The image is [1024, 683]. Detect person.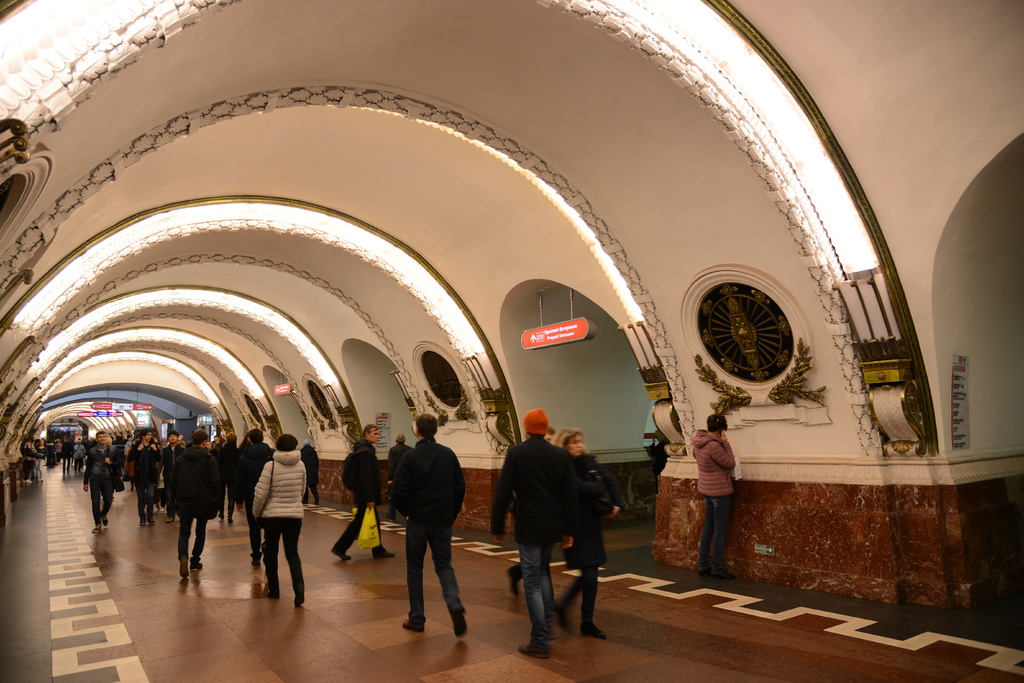
Detection: 243 425 269 559.
